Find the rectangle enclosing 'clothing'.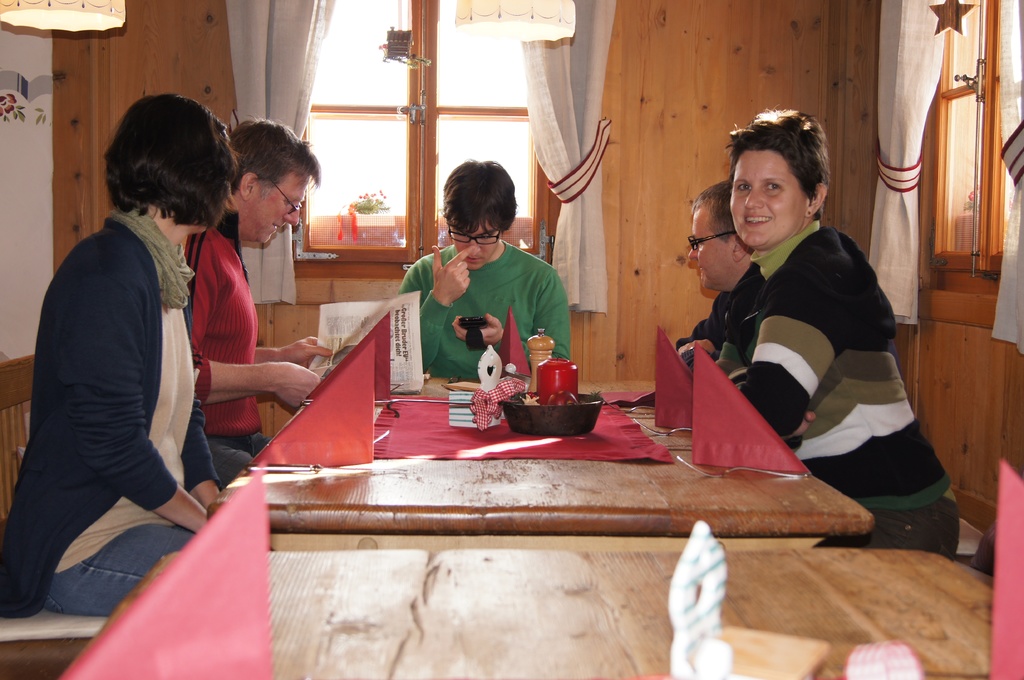
1/205/255/615.
